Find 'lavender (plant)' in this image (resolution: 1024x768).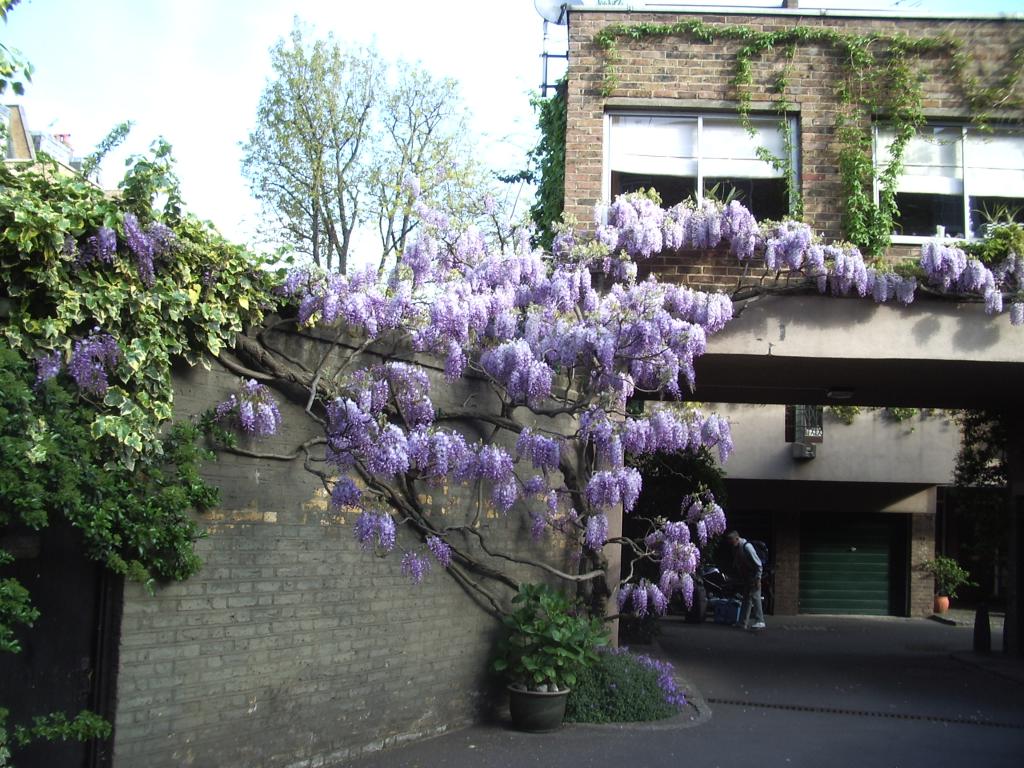
[x1=691, y1=492, x2=728, y2=541].
